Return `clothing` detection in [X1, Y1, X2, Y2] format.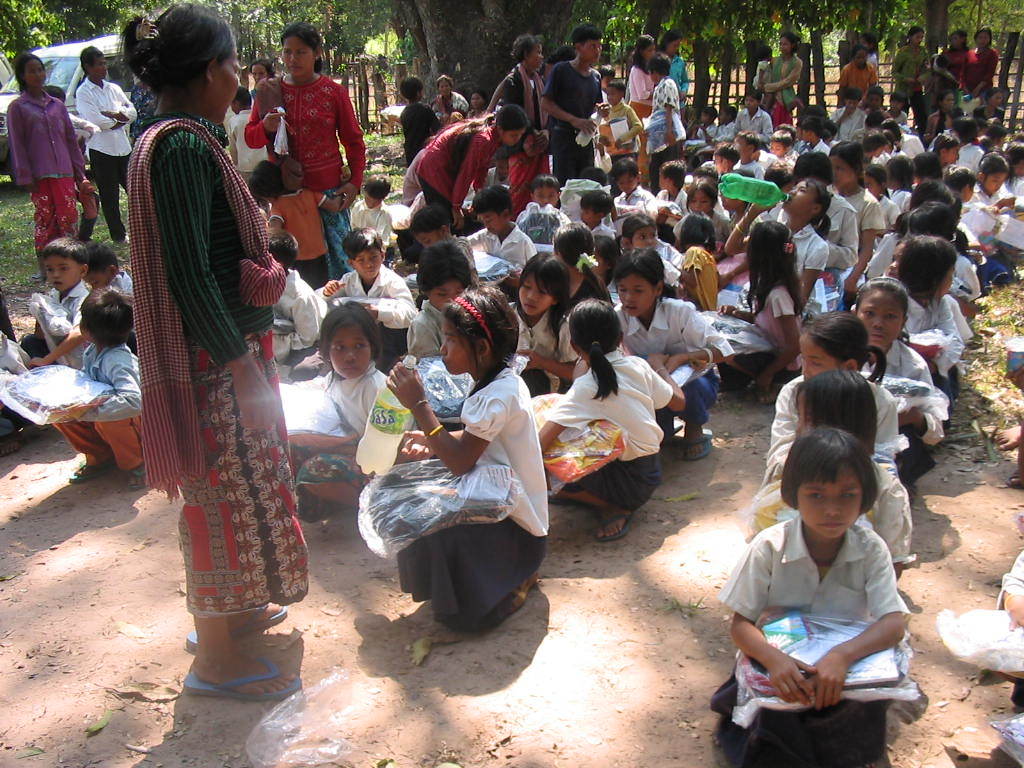
[227, 113, 266, 175].
